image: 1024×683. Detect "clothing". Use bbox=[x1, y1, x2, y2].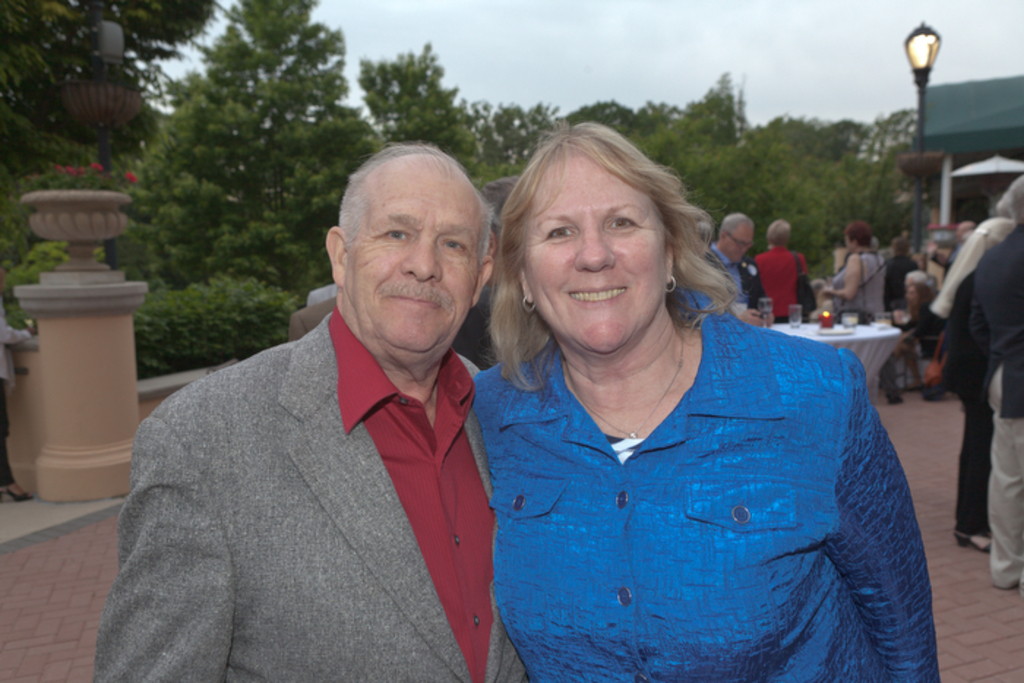
bbox=[95, 304, 535, 682].
